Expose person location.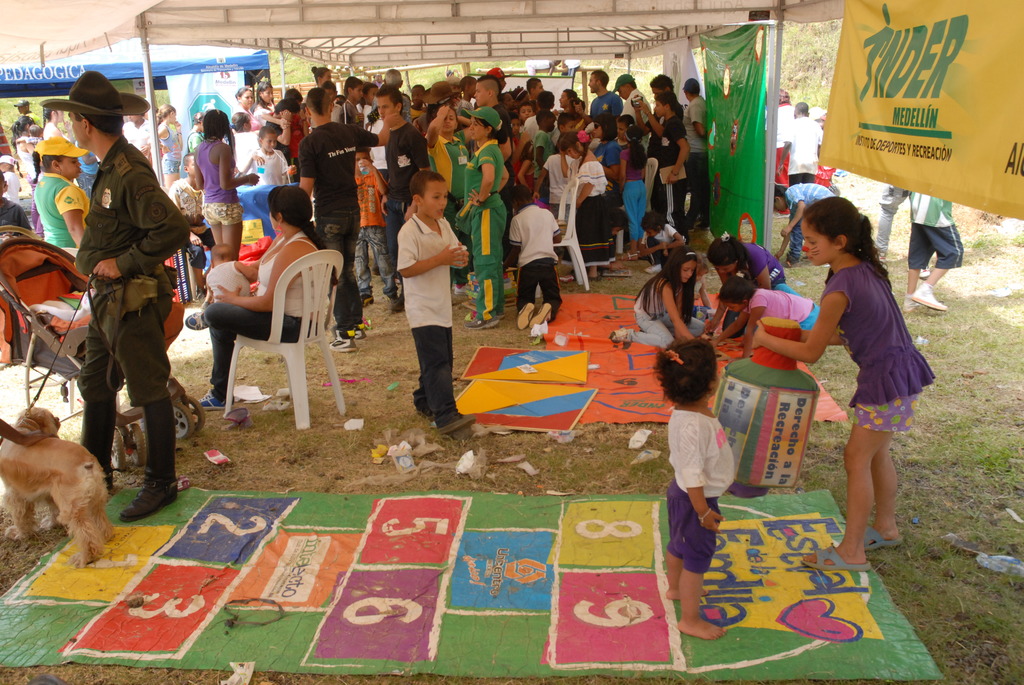
Exposed at 704:237:788:336.
